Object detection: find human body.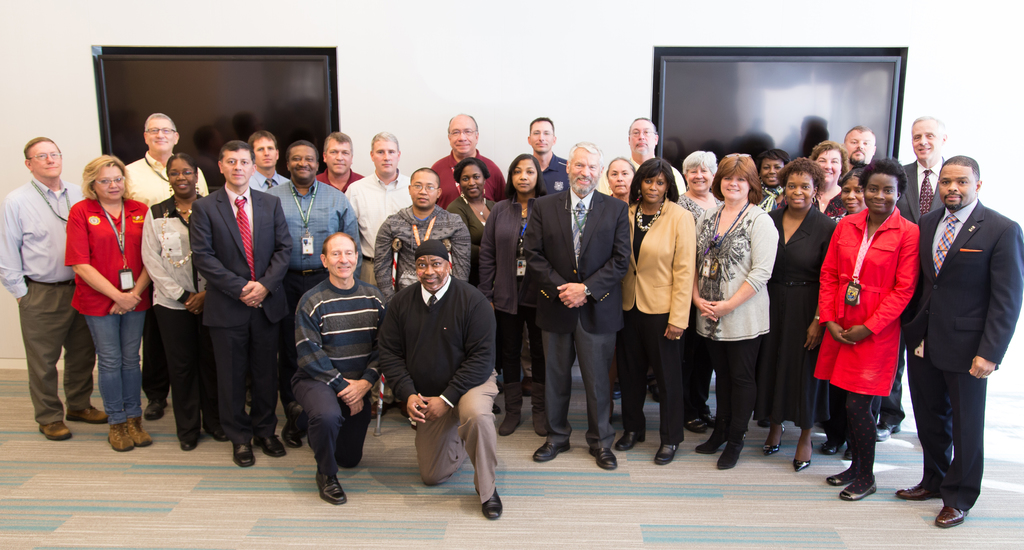
{"x1": 804, "y1": 136, "x2": 854, "y2": 223}.
